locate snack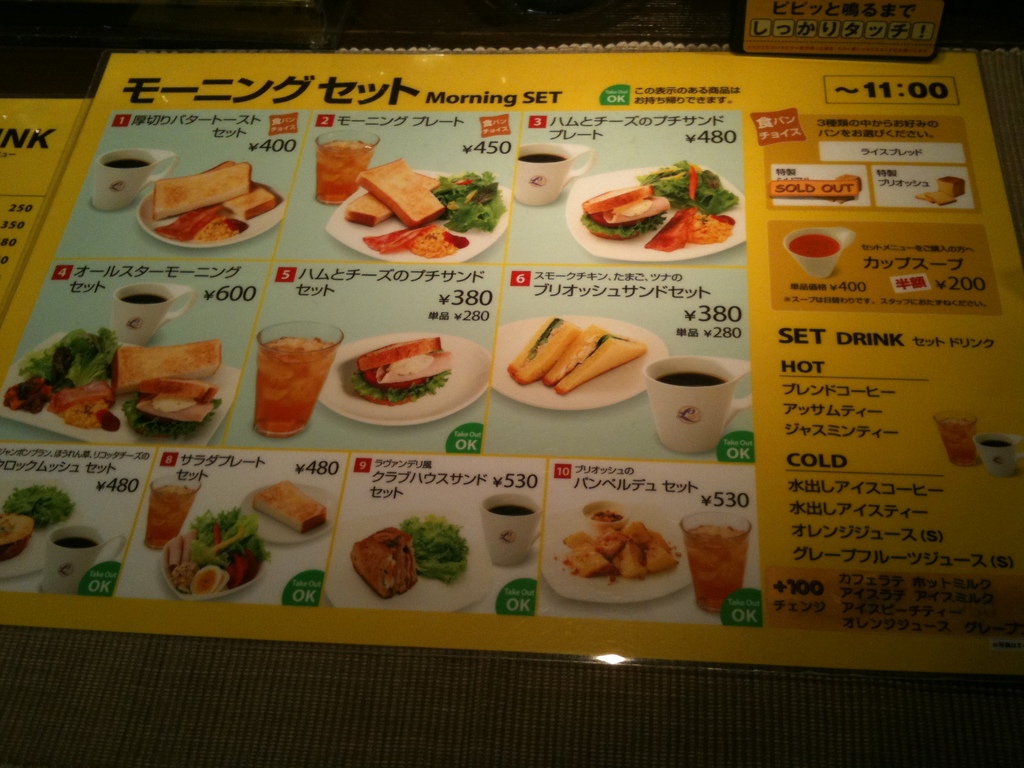
box=[100, 331, 216, 414]
